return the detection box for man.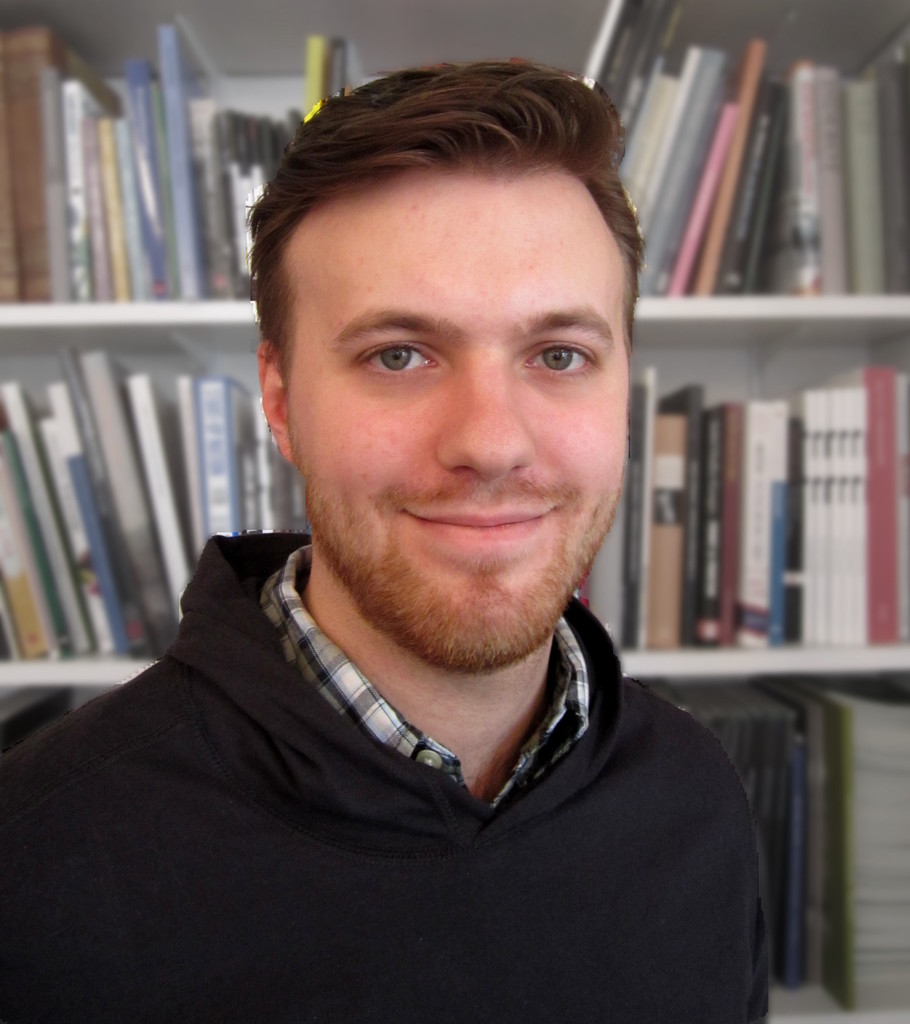
0, 62, 774, 1023.
